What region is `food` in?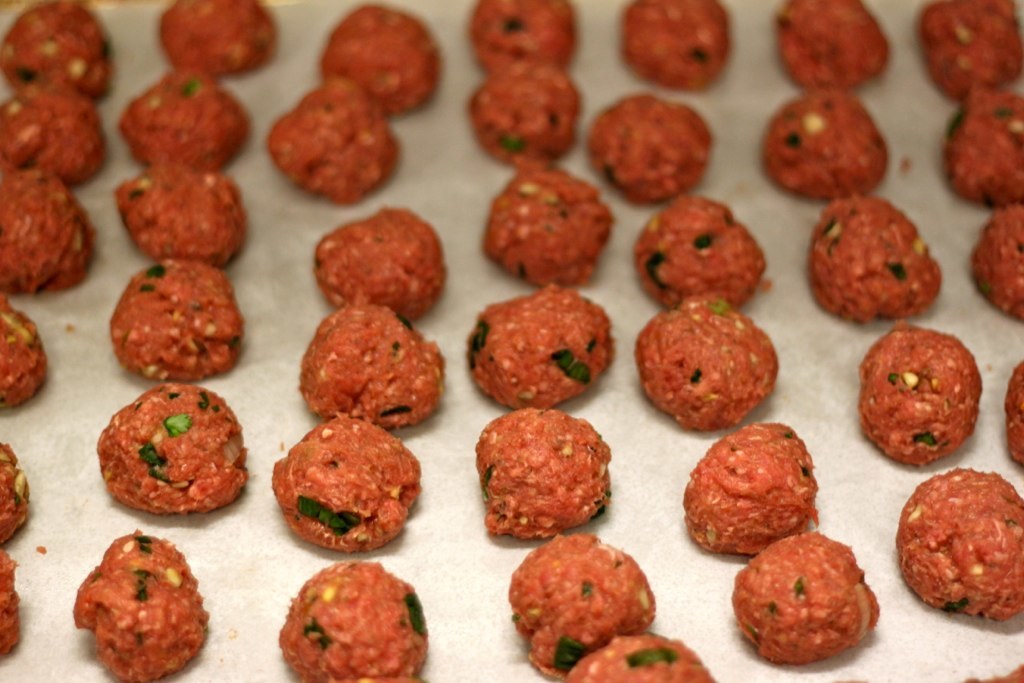
296:298:450:437.
